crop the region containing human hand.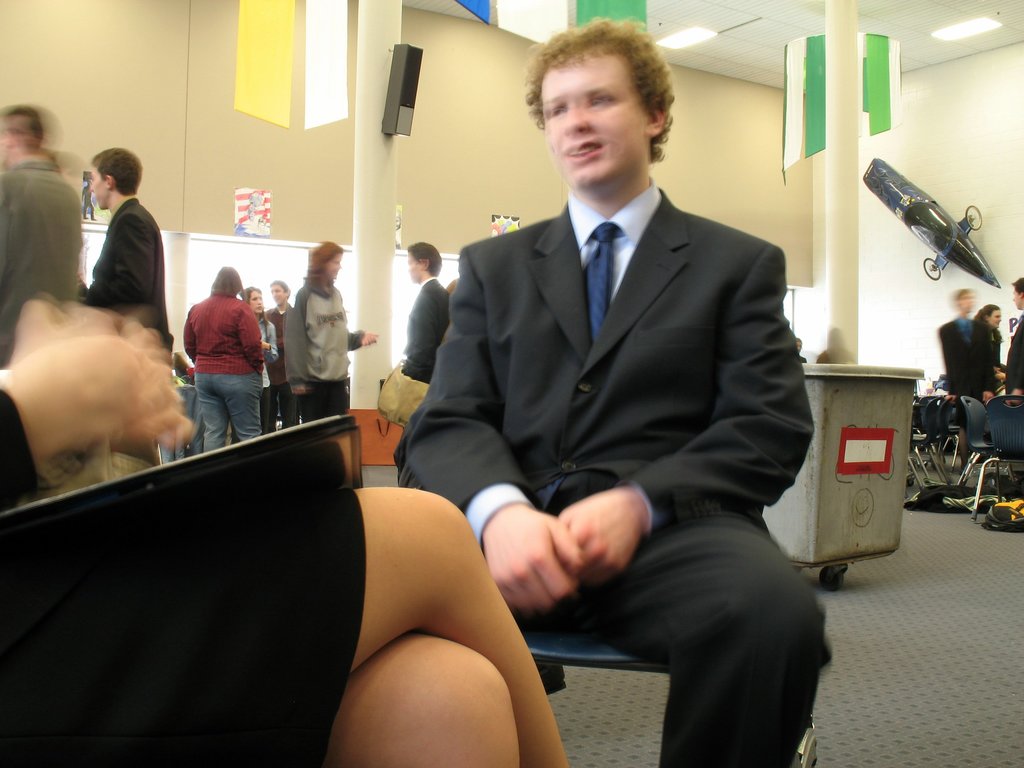
Crop region: box=[114, 319, 196, 452].
